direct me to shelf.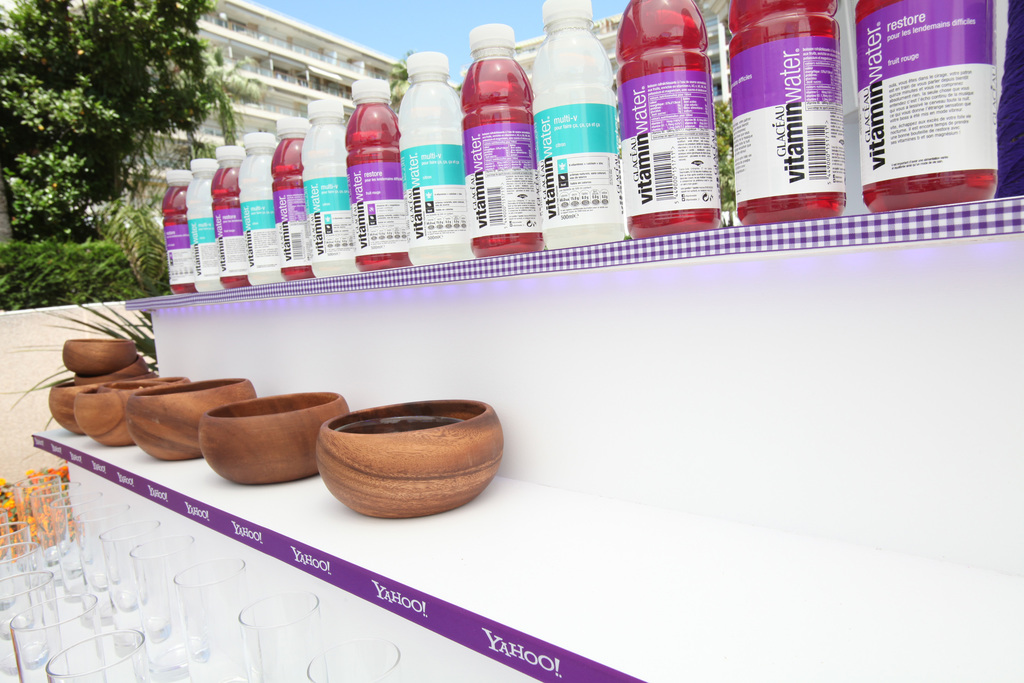
Direction: [22,301,1018,682].
